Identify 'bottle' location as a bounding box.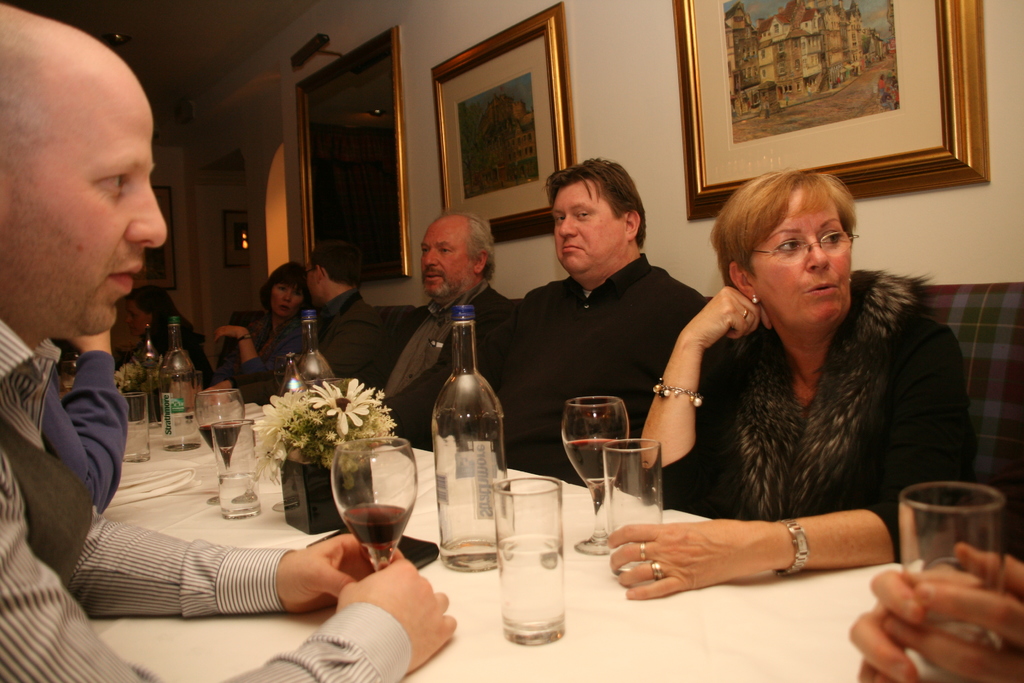
156/316/199/452.
